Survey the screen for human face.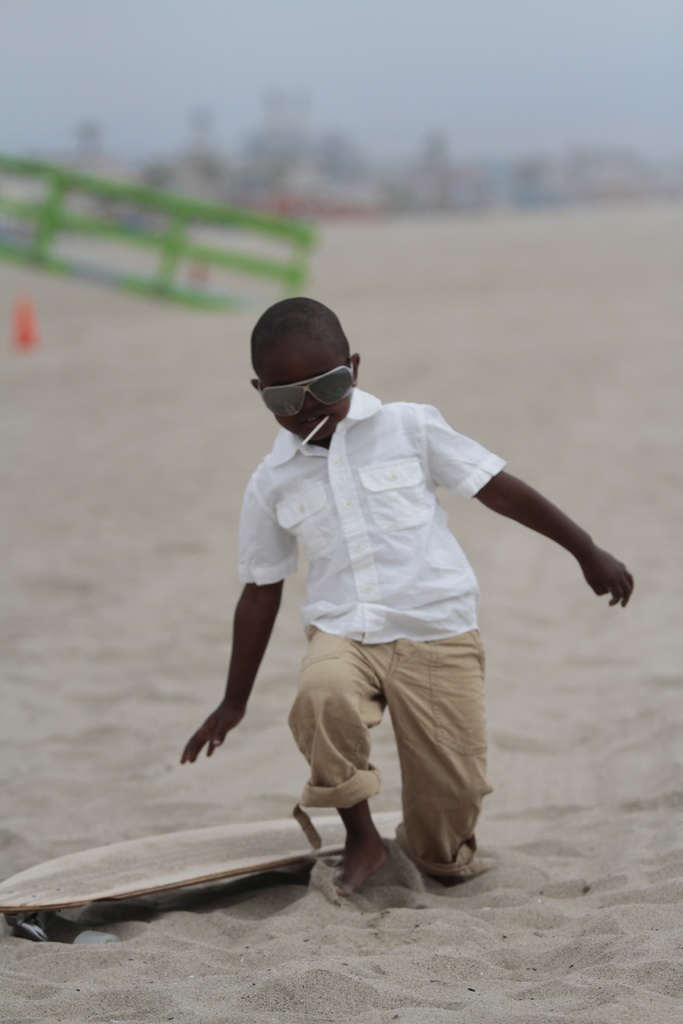
Survey found: {"left": 254, "top": 356, "right": 351, "bottom": 440}.
